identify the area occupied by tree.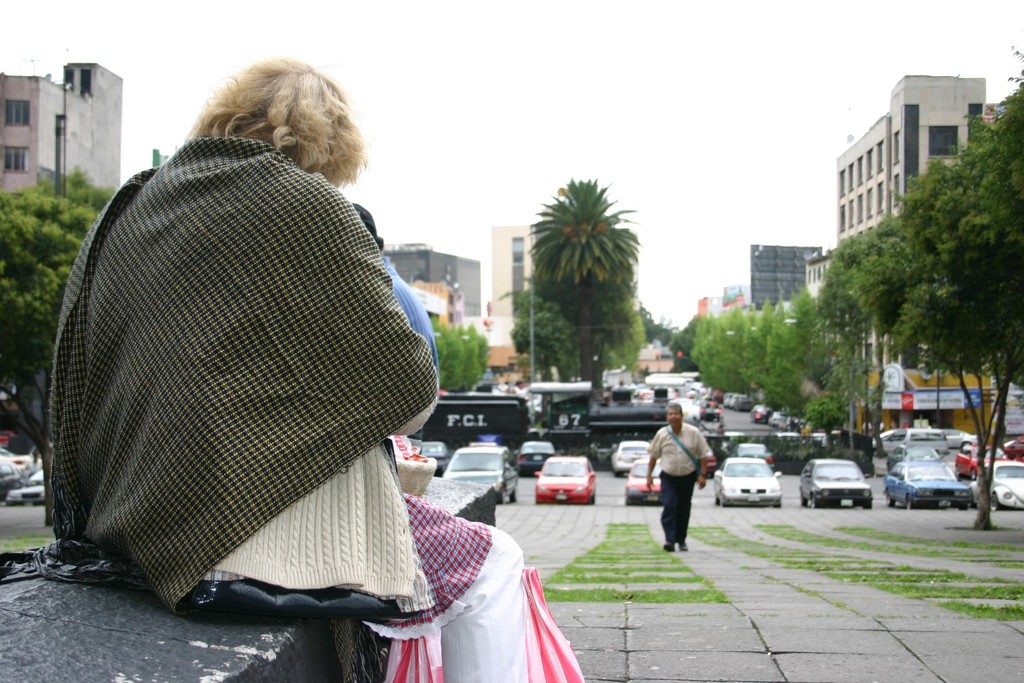
Area: [x1=507, y1=172, x2=635, y2=393].
